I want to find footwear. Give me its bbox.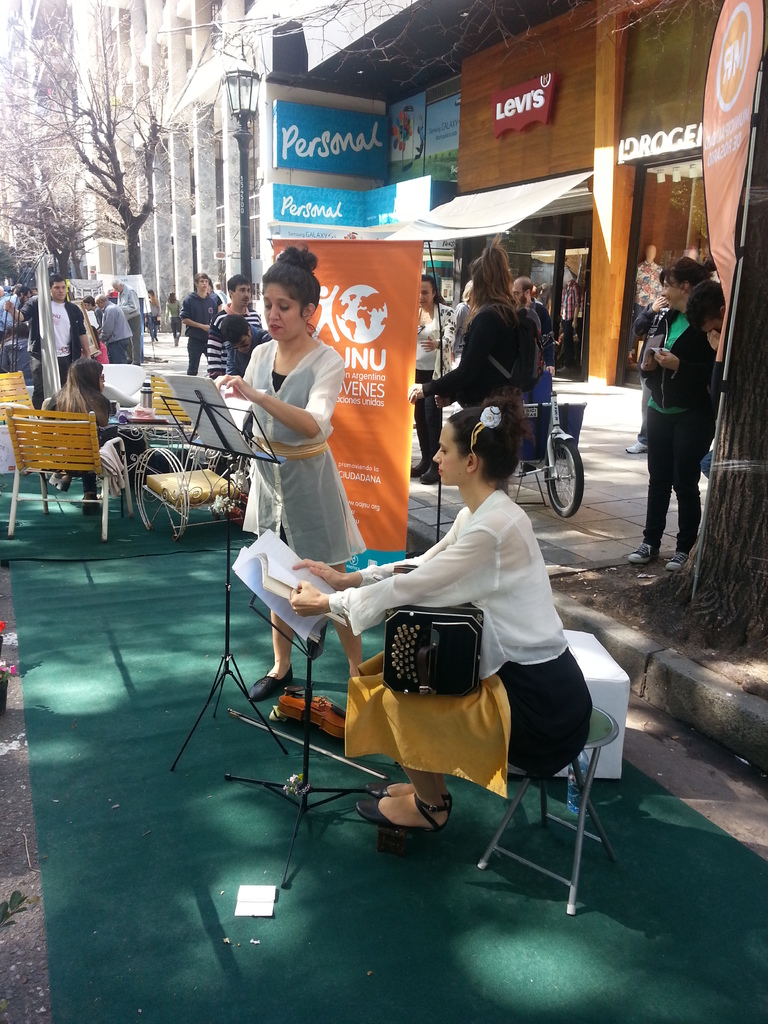
box=[367, 786, 461, 851].
